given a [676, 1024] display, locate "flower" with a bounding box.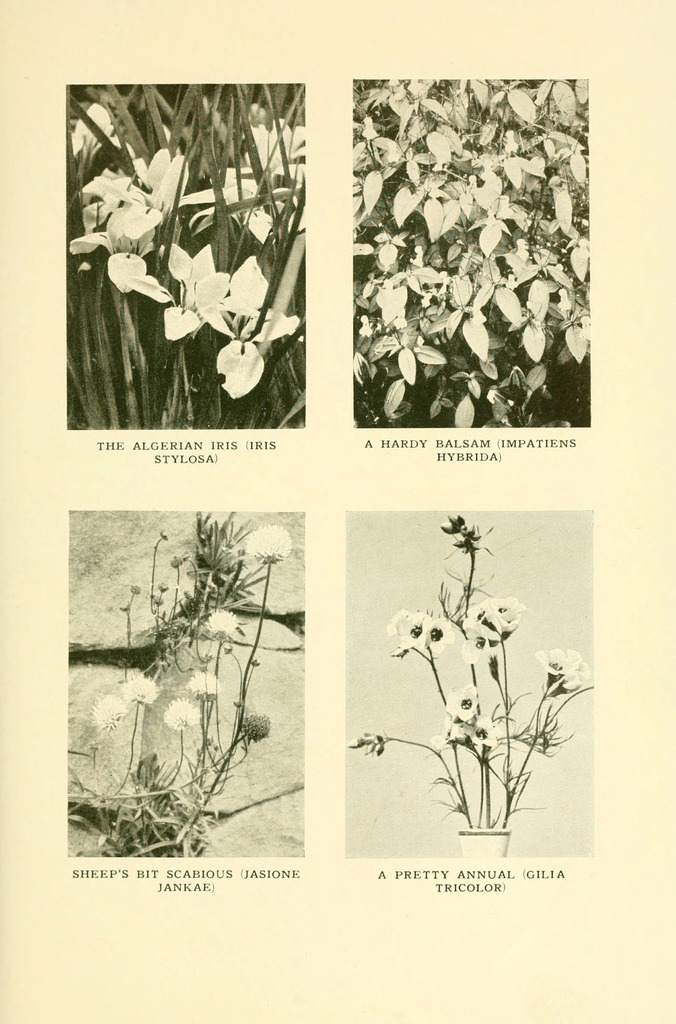
Located: <region>242, 520, 294, 559</region>.
